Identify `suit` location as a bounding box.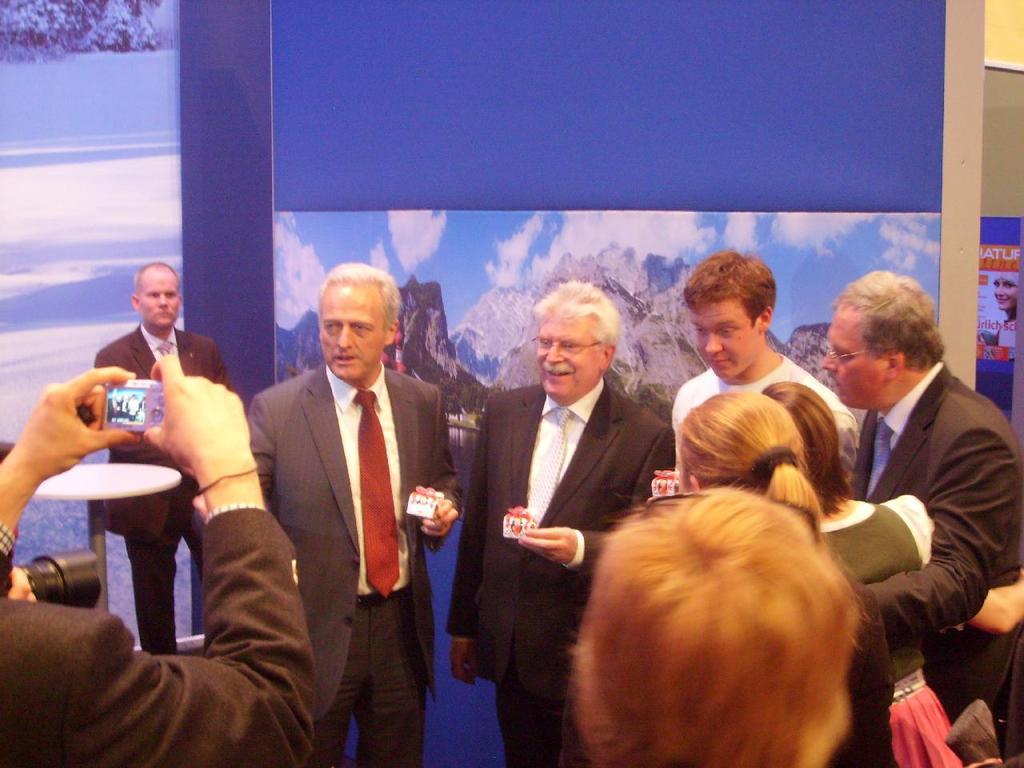
BBox(248, 365, 462, 767).
